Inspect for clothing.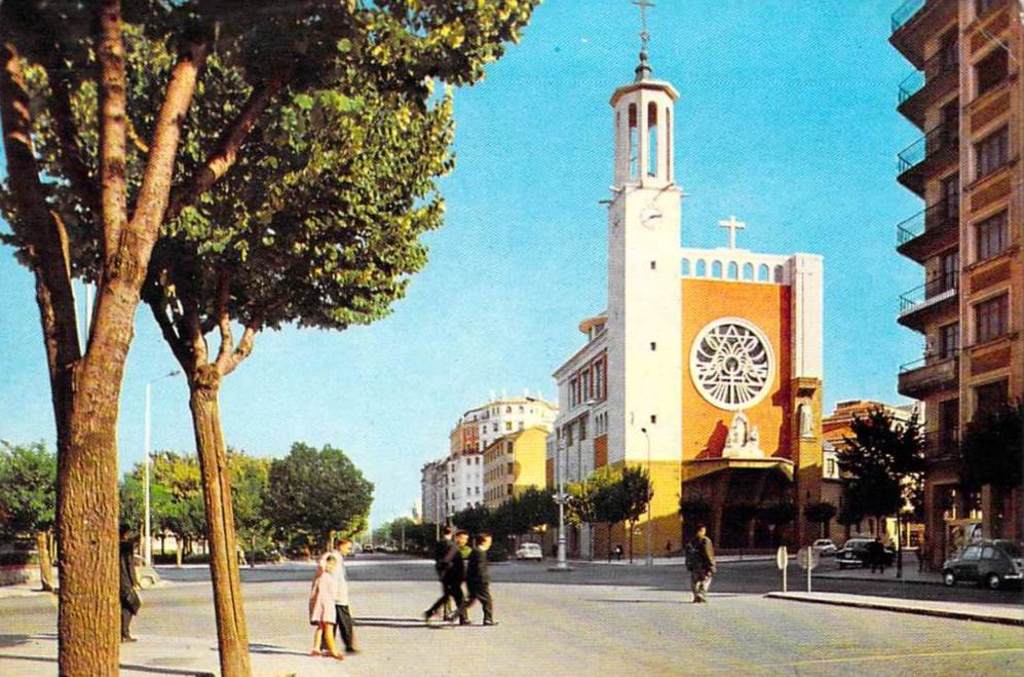
Inspection: <box>438,533,453,580</box>.
